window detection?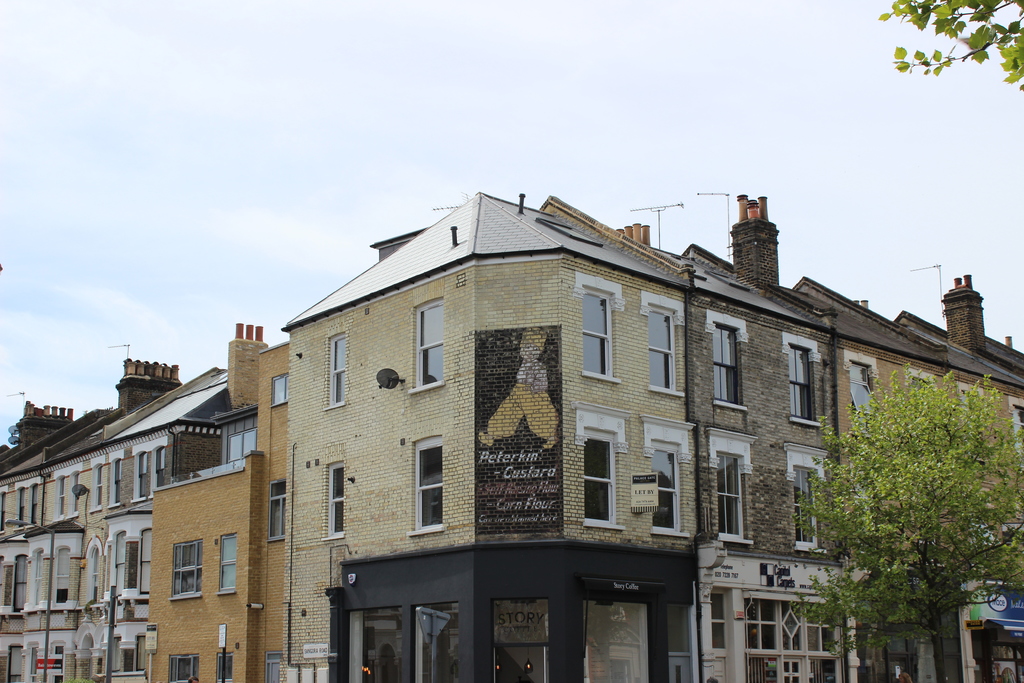
left=850, top=363, right=876, bottom=424
